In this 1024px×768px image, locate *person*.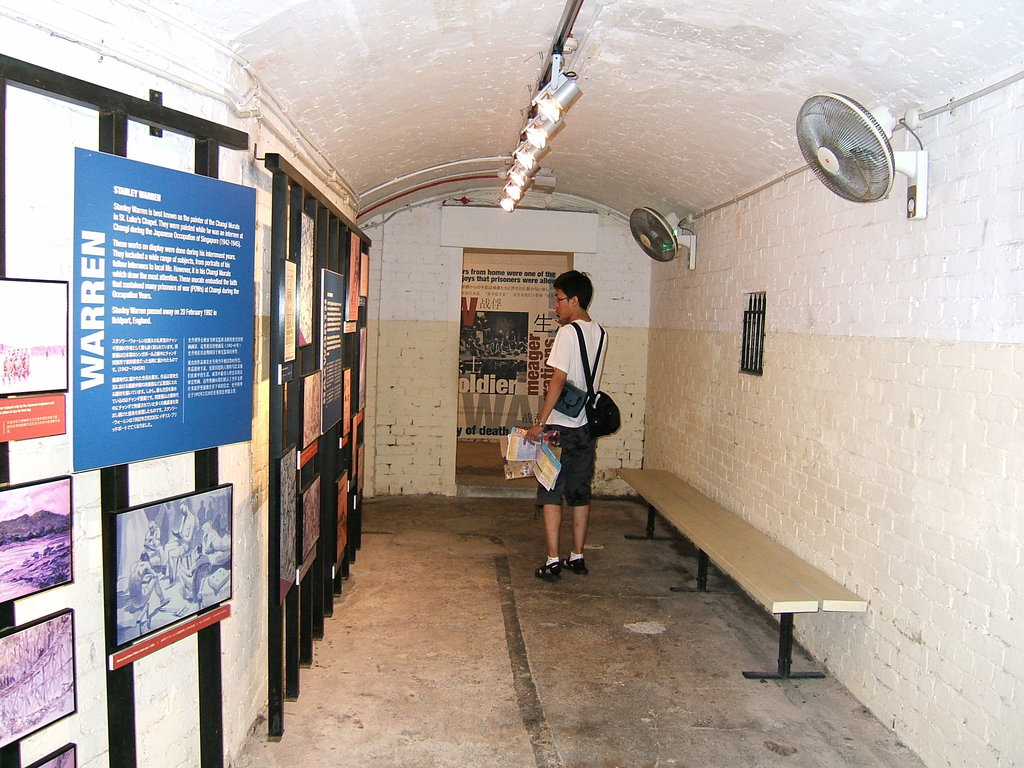
Bounding box: detection(520, 267, 609, 585).
